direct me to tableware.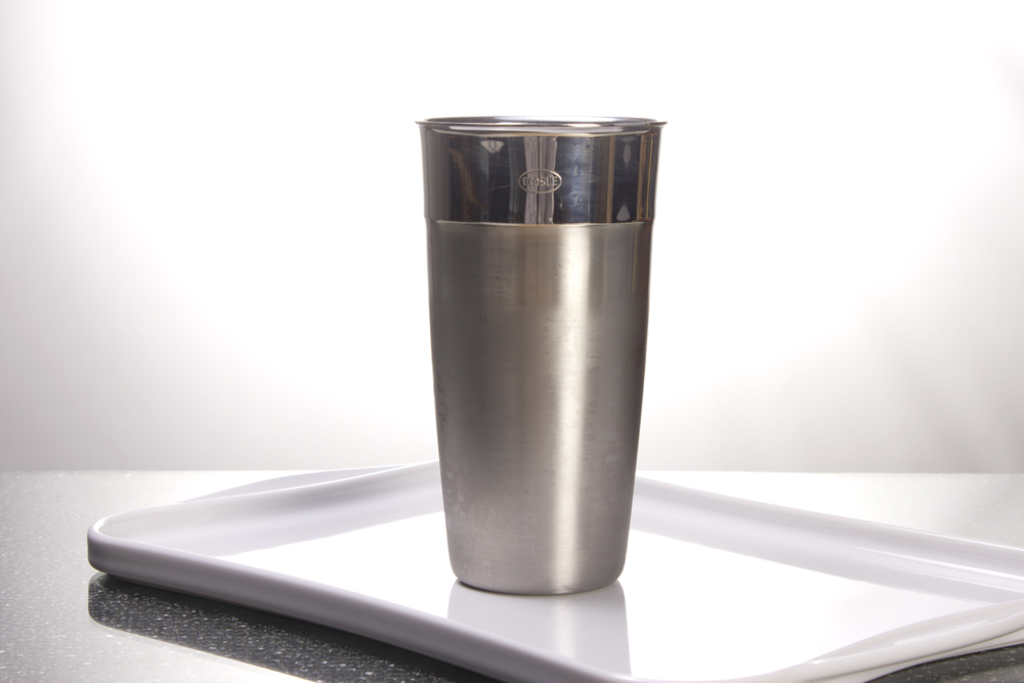
Direction: detection(85, 451, 1023, 682).
